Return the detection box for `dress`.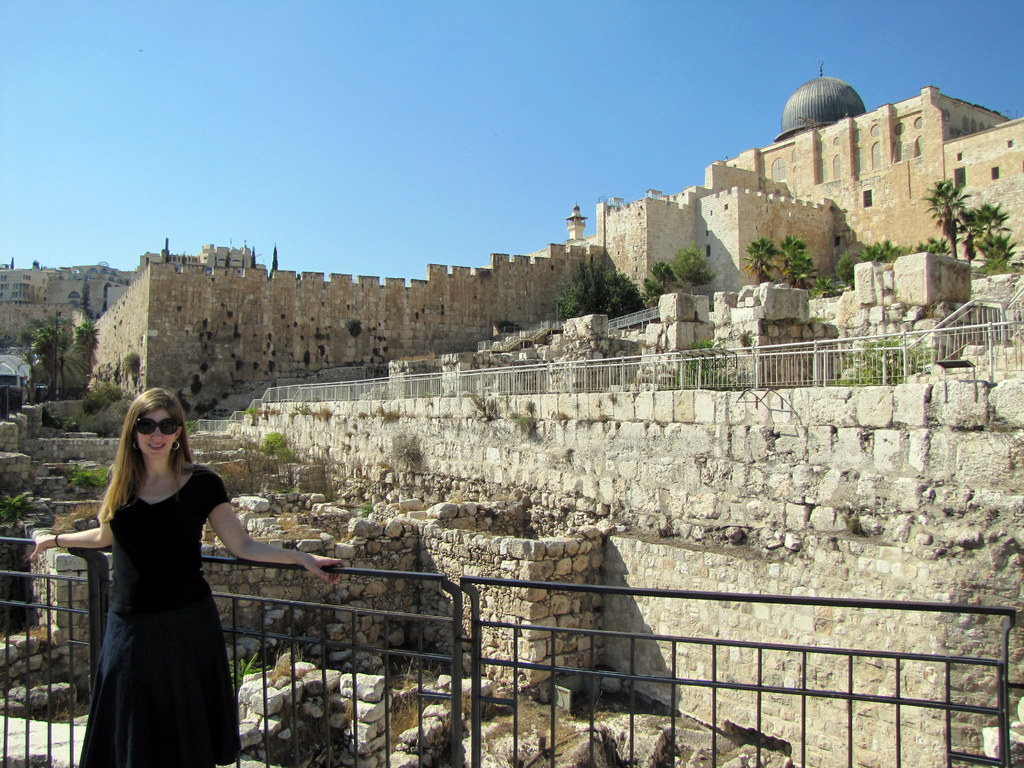
76 466 235 767.
